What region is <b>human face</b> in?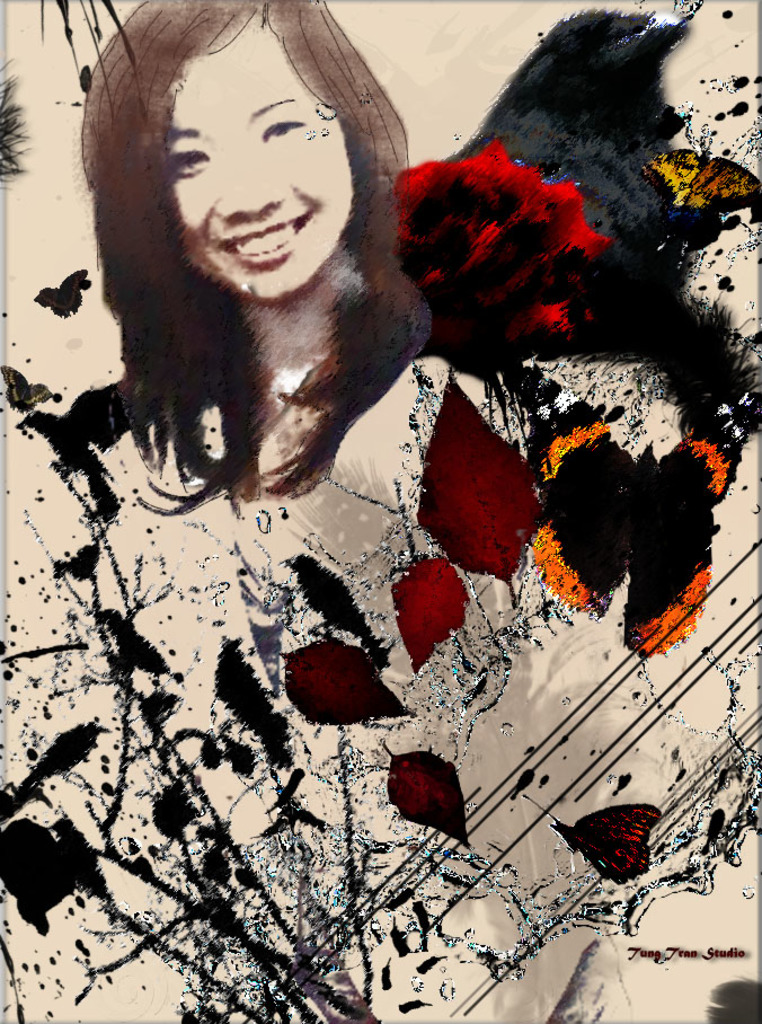
174 33 348 302.
